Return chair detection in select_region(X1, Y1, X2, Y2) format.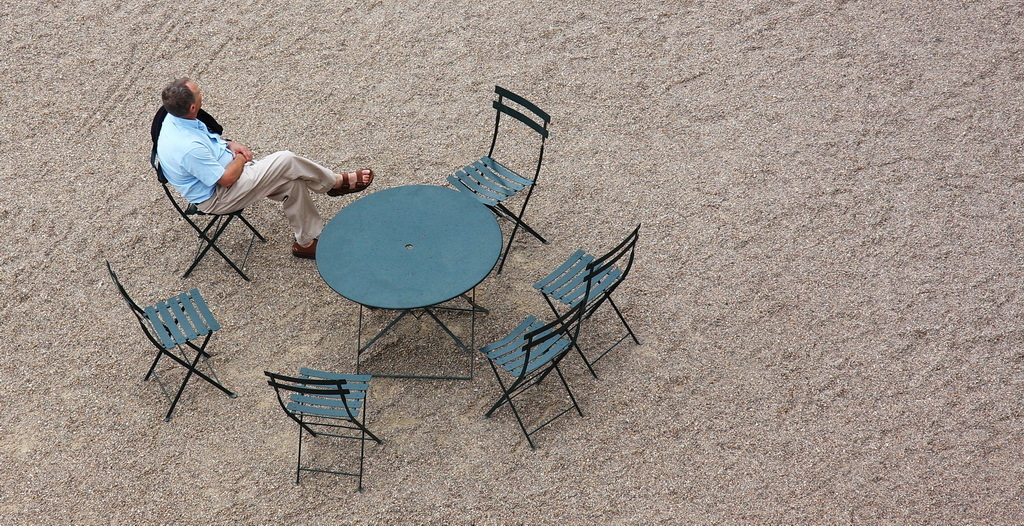
select_region(159, 159, 268, 286).
